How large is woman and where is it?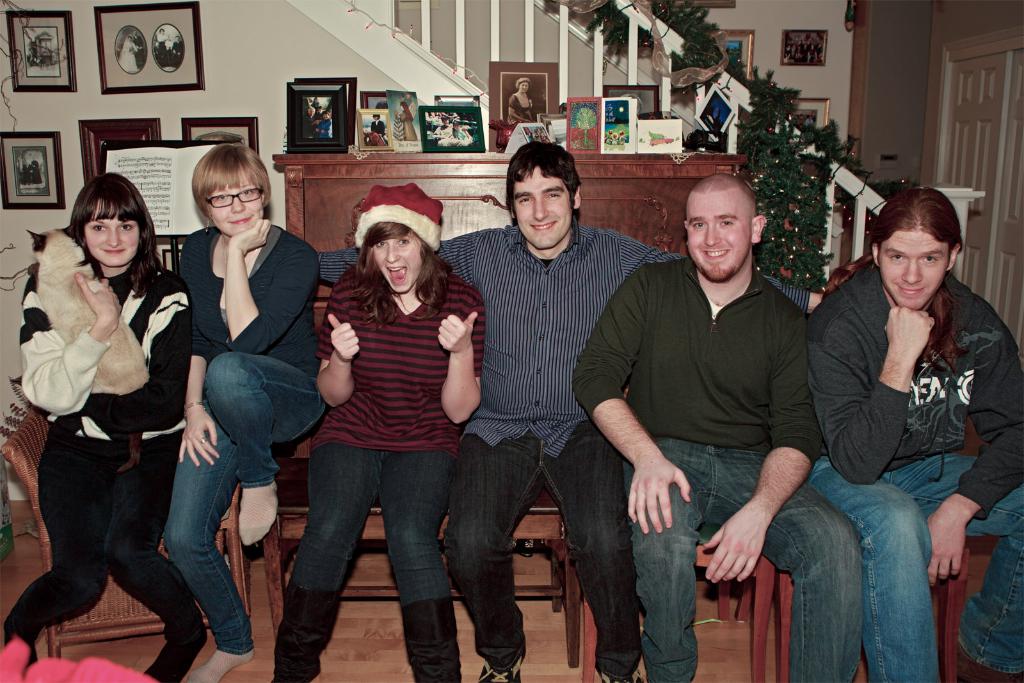
Bounding box: region(396, 101, 417, 141).
